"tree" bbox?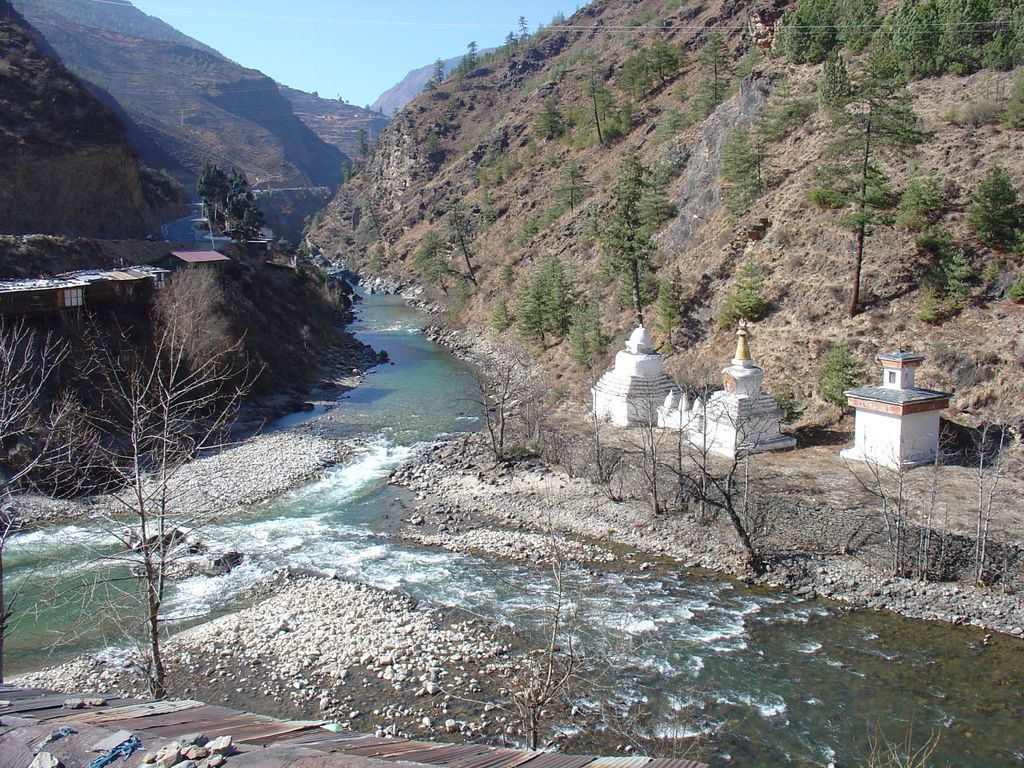
821/335/874/425
